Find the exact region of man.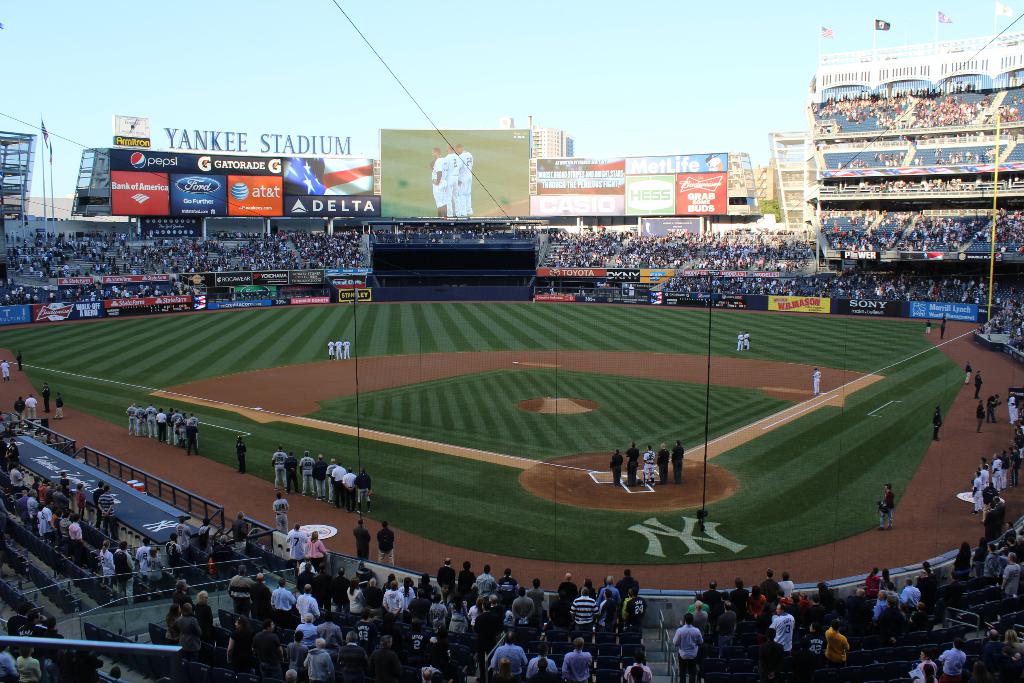
Exact region: 231/433/247/477.
